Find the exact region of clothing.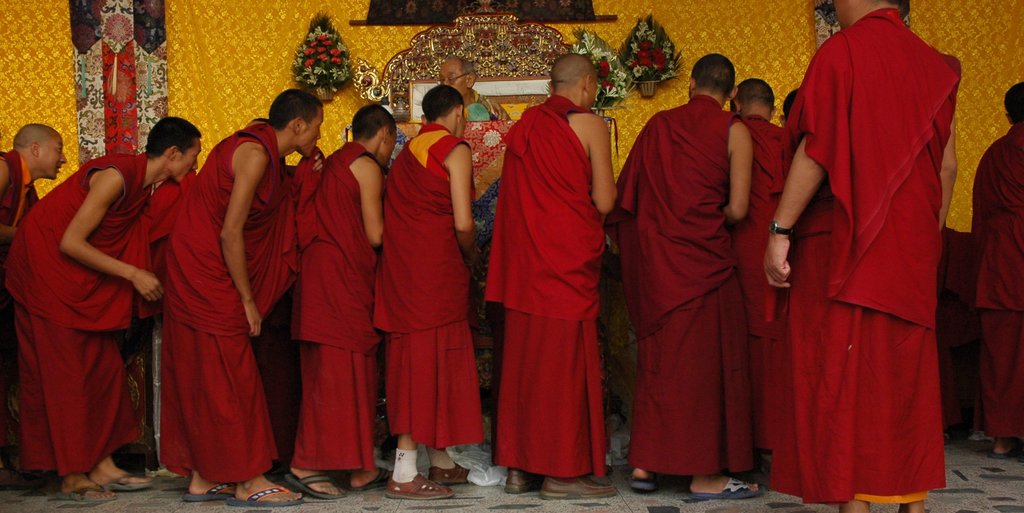
Exact region: 355 111 479 450.
